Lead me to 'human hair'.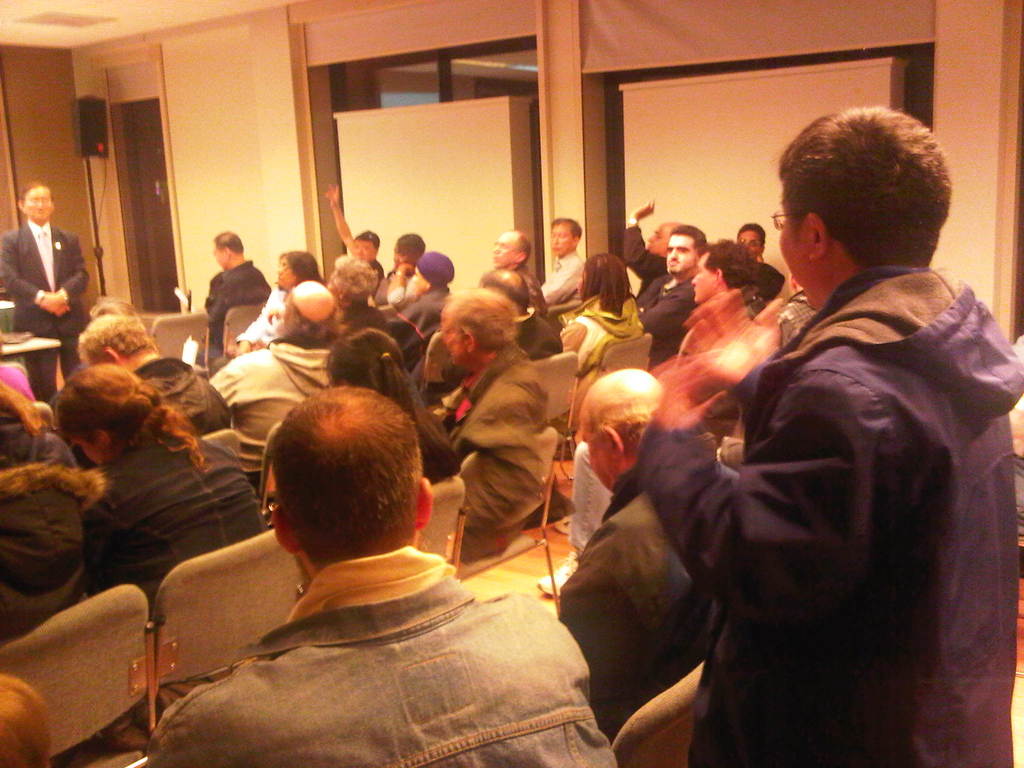
Lead to box=[276, 249, 324, 290].
